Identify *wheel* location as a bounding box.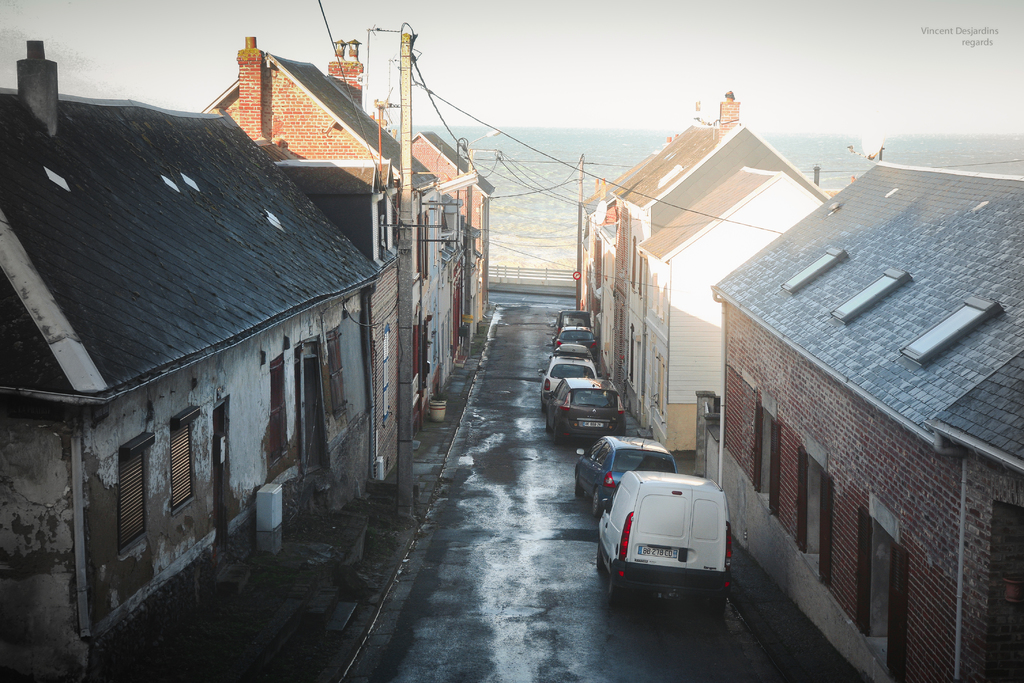
region(552, 420, 562, 449).
